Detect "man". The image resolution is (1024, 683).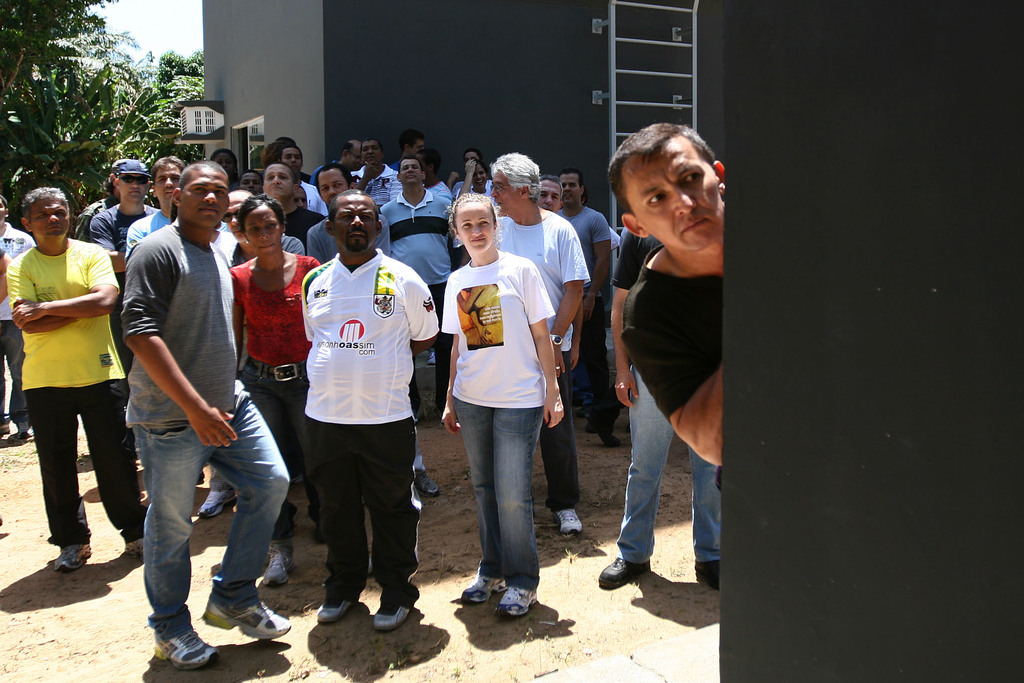
419 149 450 198.
